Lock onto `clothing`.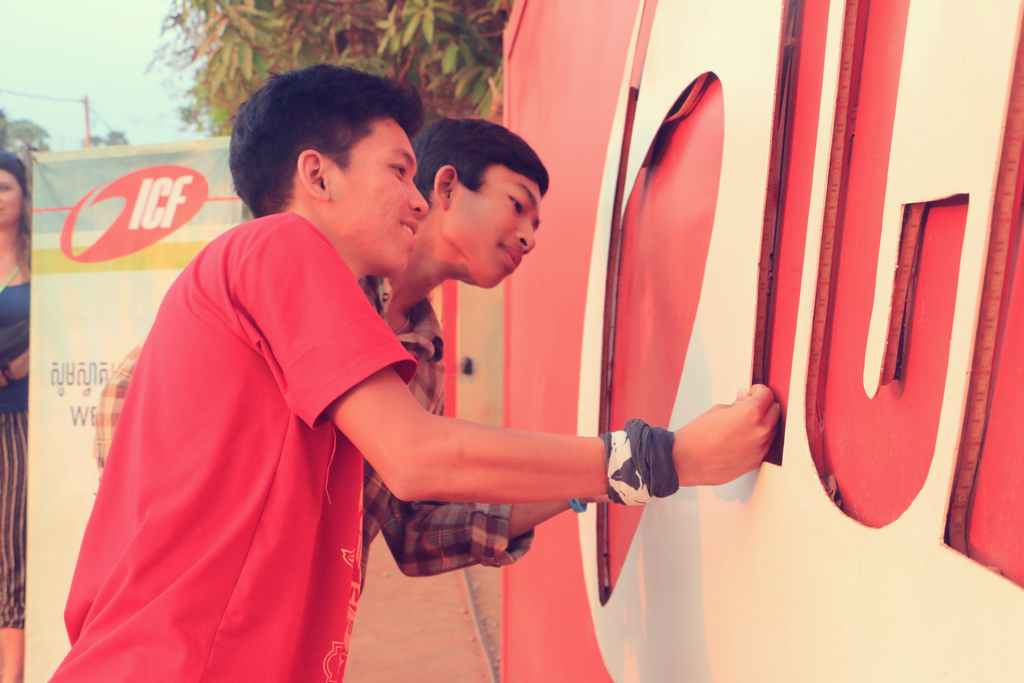
Locked: (65, 182, 429, 682).
